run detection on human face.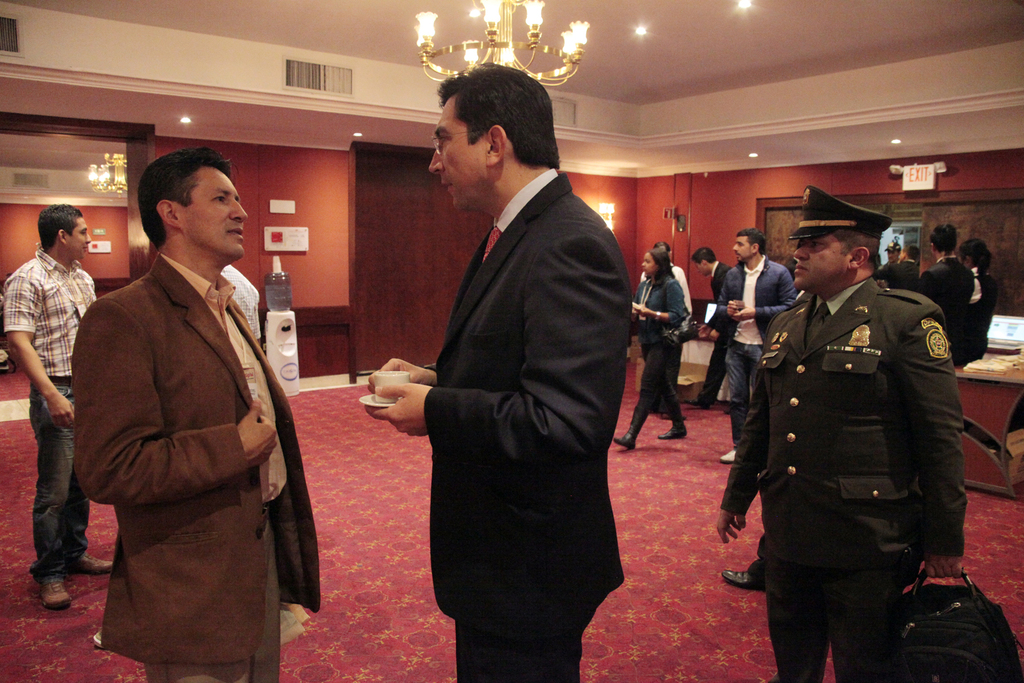
Result: 177 169 252 252.
